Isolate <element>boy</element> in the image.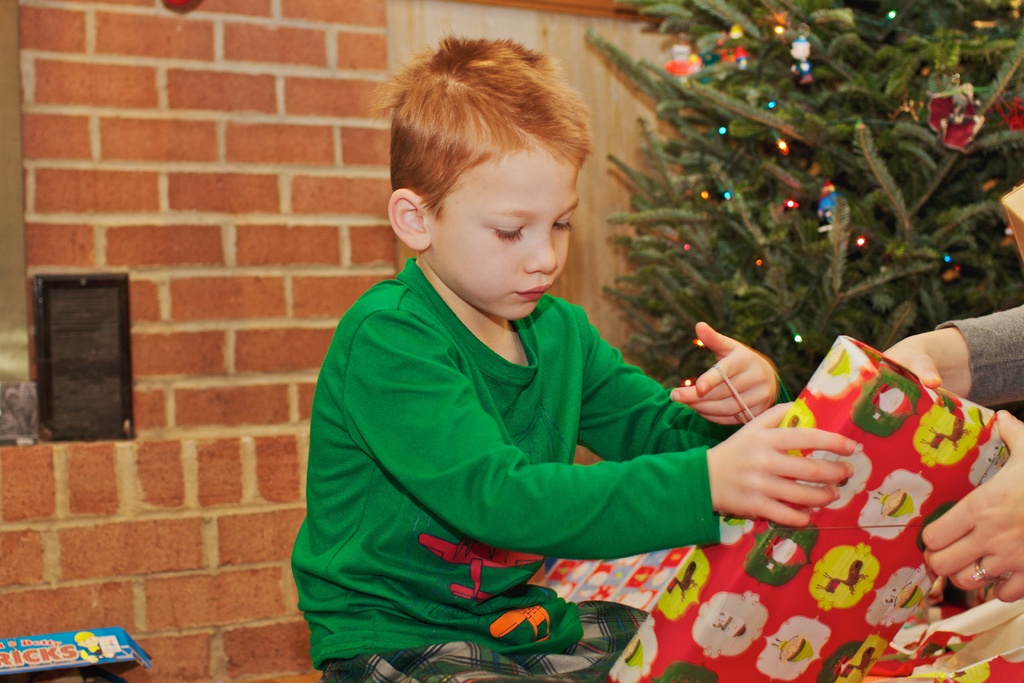
Isolated region: select_region(285, 31, 857, 682).
